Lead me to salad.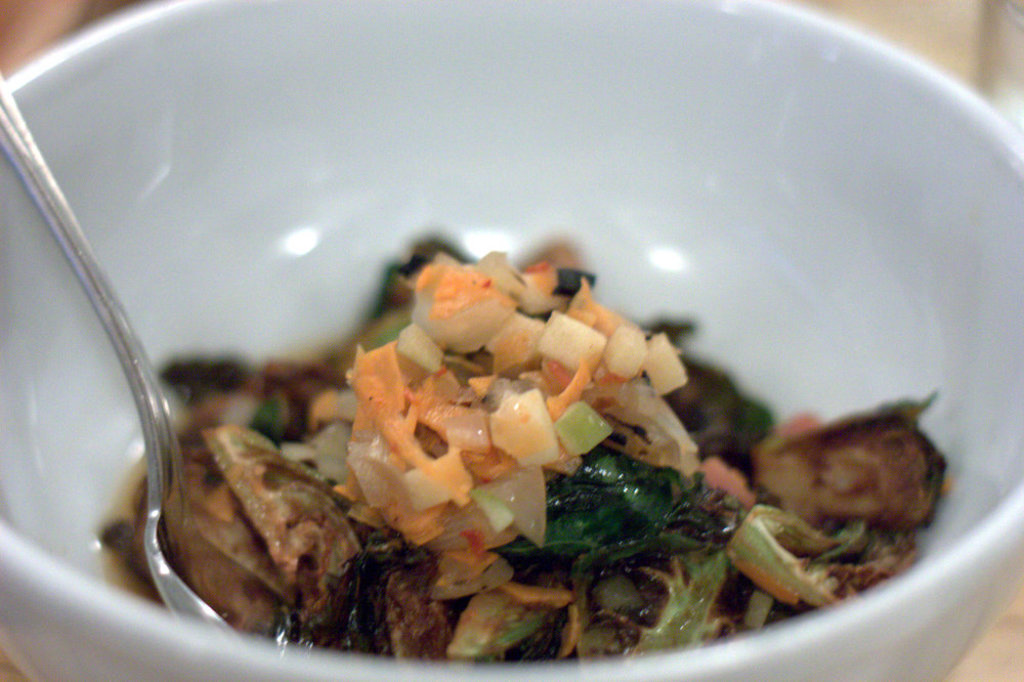
Lead to <region>101, 189, 942, 674</region>.
